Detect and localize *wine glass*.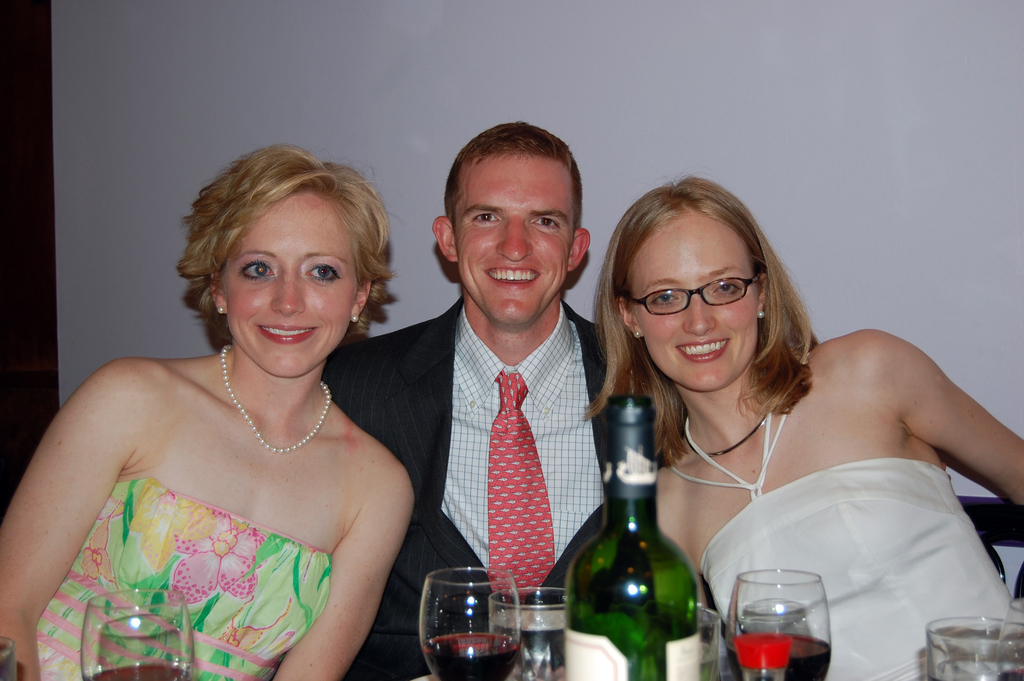
Localized at [x1=80, y1=594, x2=194, y2=680].
